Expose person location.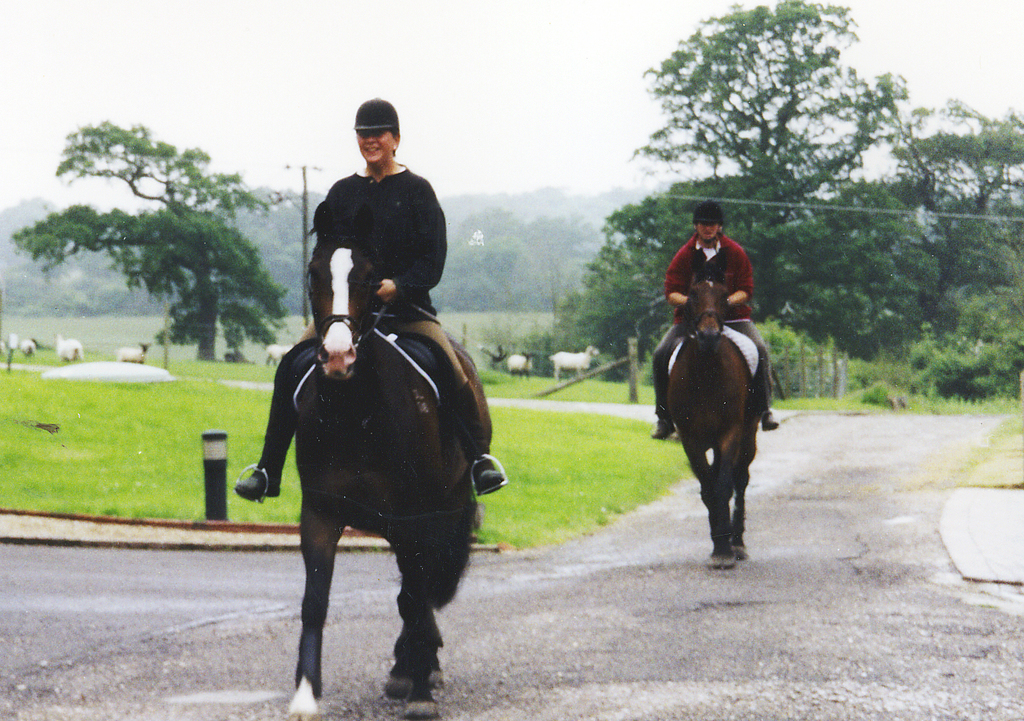
Exposed at crop(644, 202, 786, 440).
